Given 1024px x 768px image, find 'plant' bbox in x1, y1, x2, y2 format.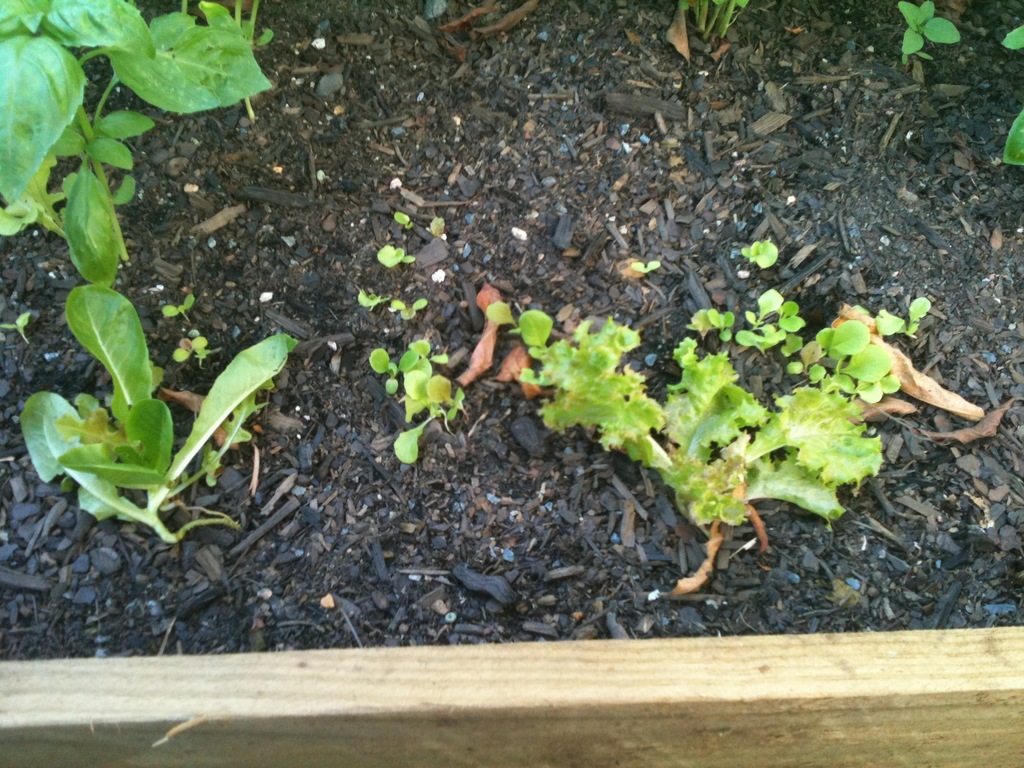
737, 237, 778, 268.
